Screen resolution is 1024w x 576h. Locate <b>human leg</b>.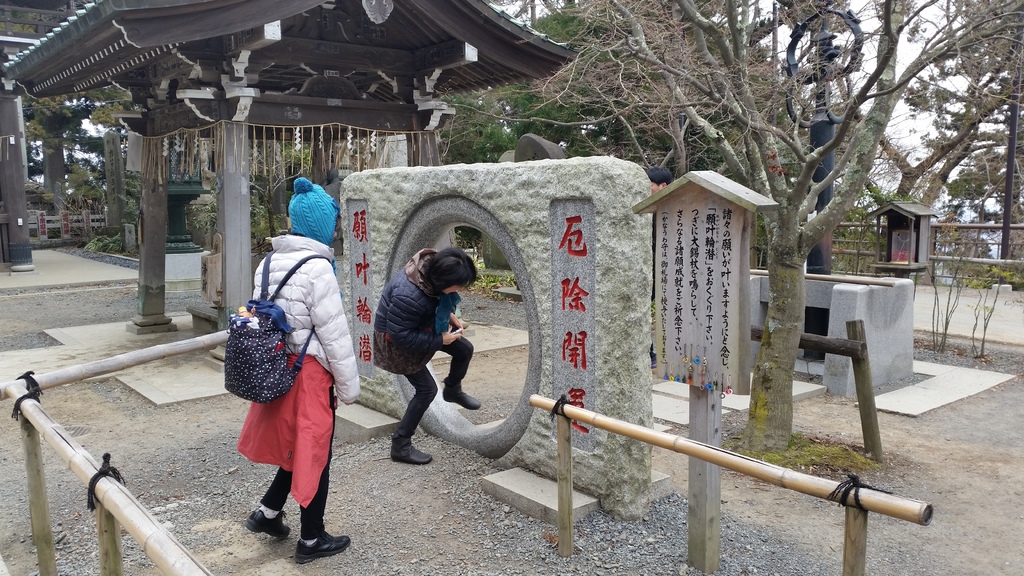
<bbox>239, 468, 284, 534</bbox>.
